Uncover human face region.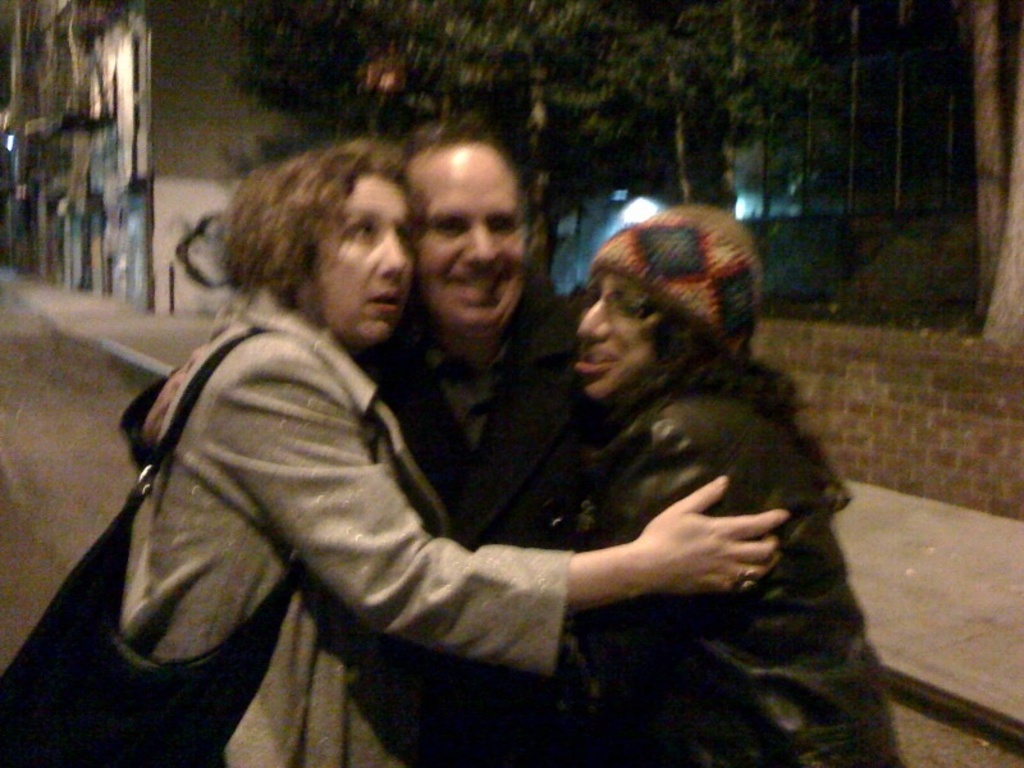
Uncovered: 316,174,413,340.
